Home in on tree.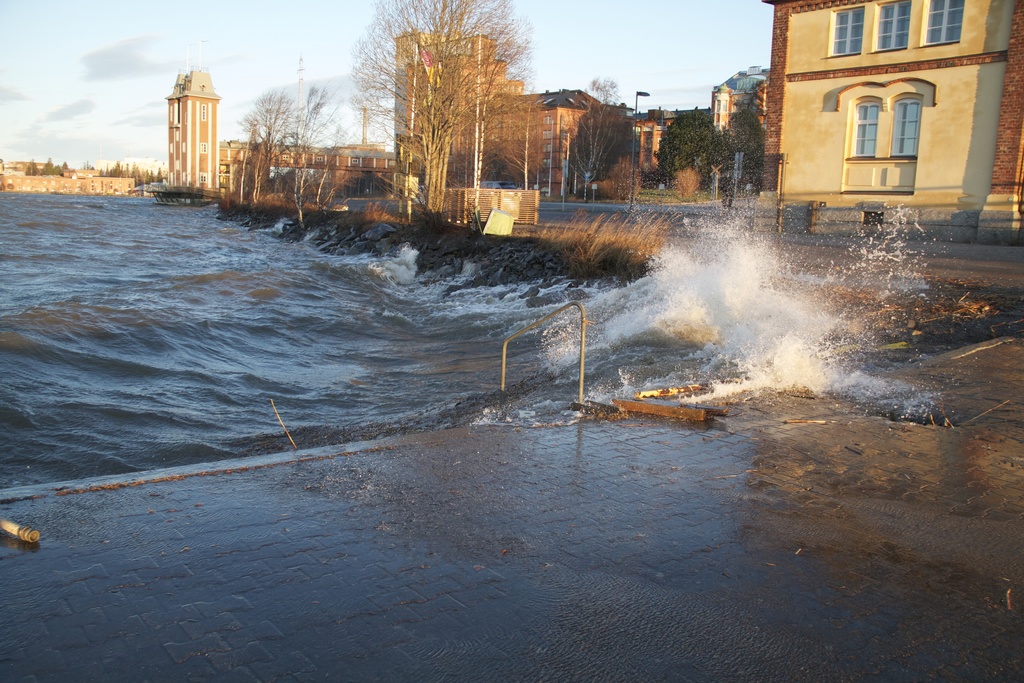
Homed in at [657, 104, 719, 188].
